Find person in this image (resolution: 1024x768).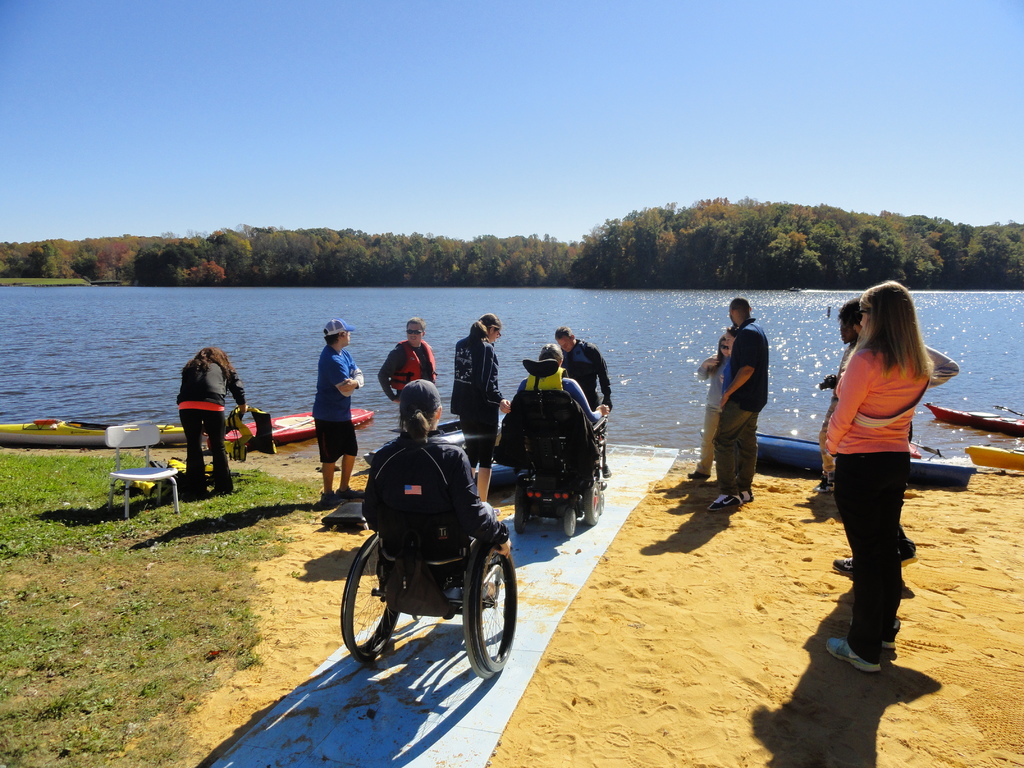
crop(360, 383, 511, 556).
